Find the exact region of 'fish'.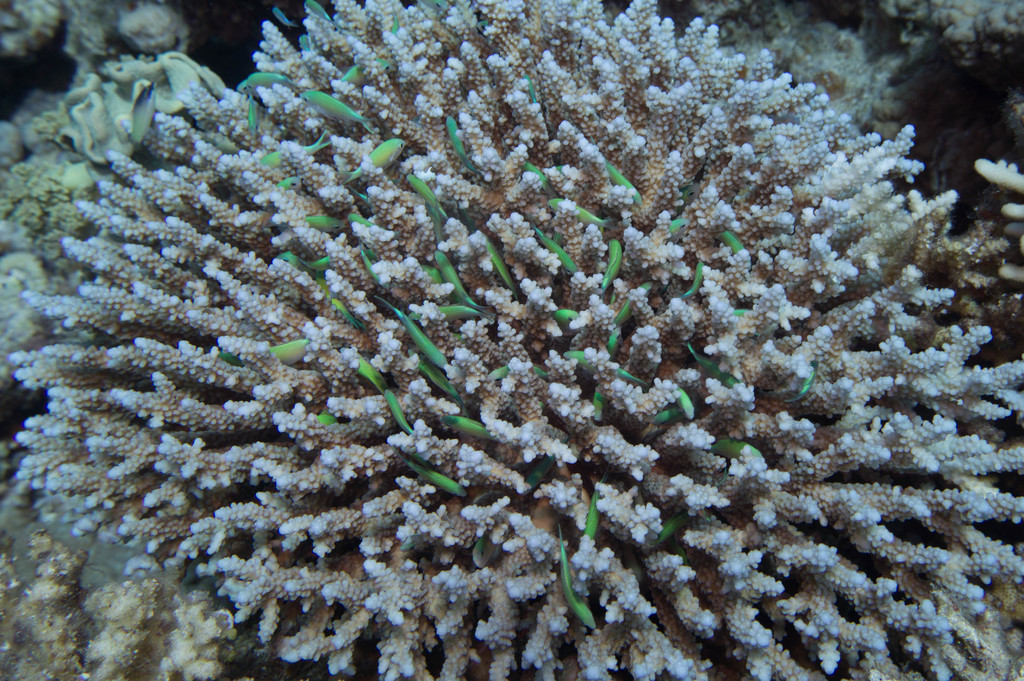
Exact region: <region>275, 4, 296, 28</region>.
